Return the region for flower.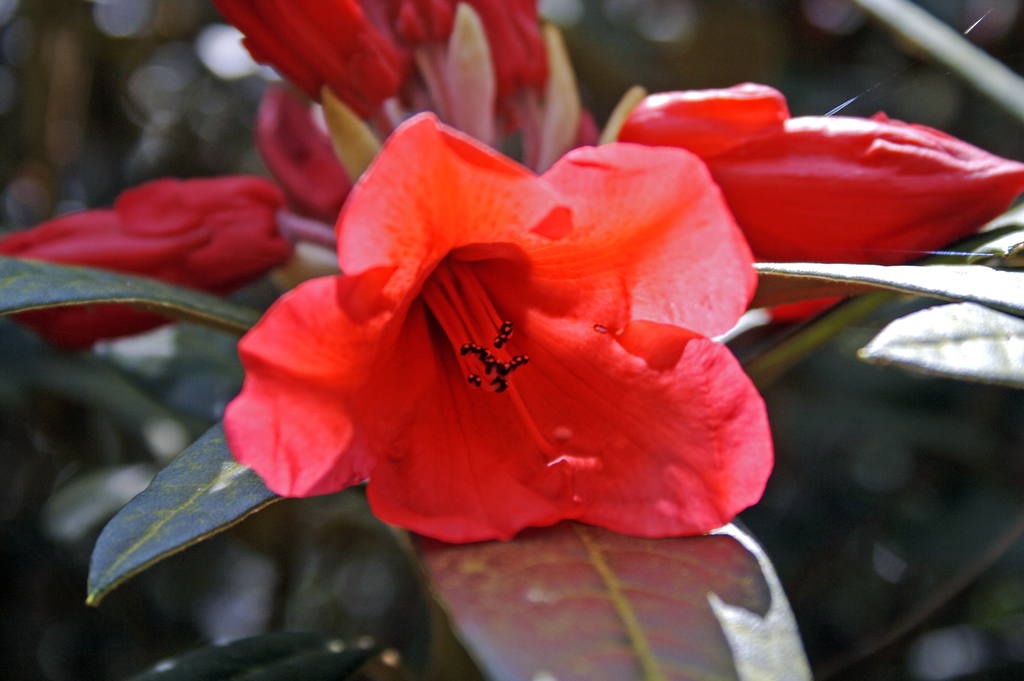
select_region(612, 88, 1023, 304).
